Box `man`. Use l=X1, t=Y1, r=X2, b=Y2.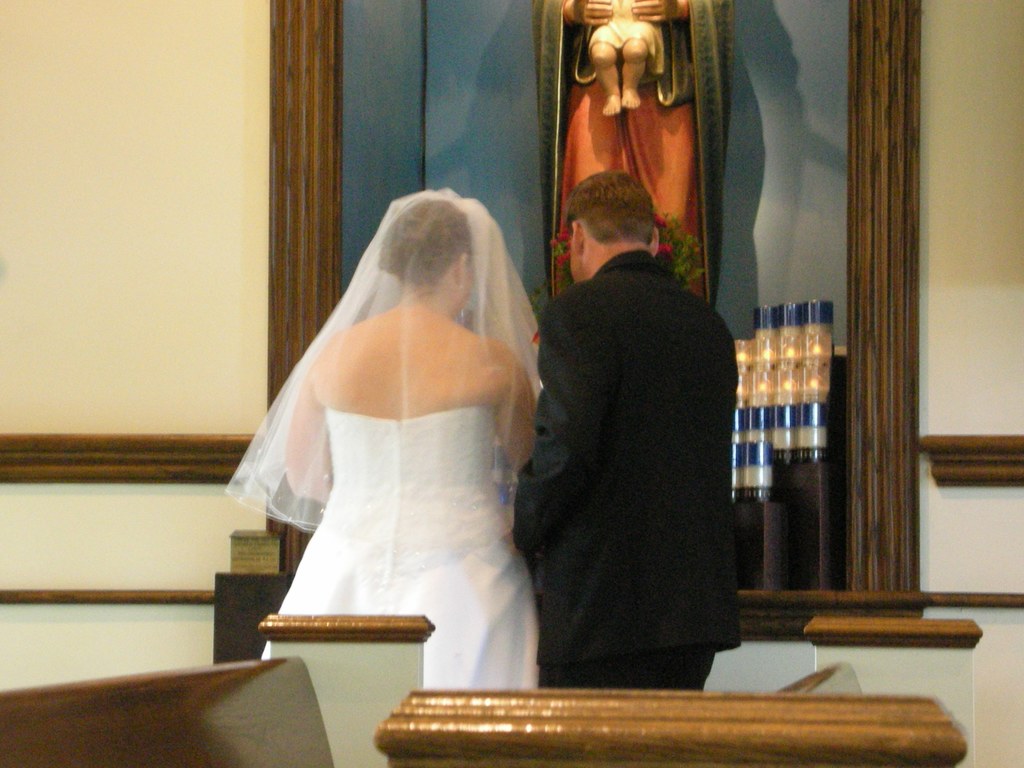
l=501, t=152, r=754, b=715.
